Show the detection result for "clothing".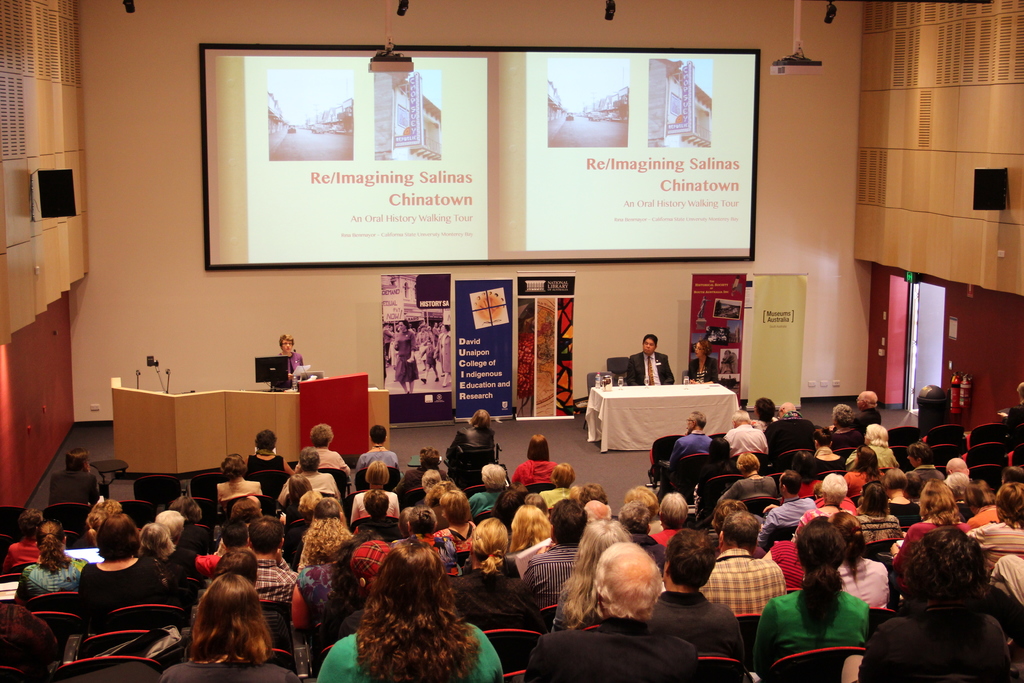
bbox=[358, 449, 400, 472].
